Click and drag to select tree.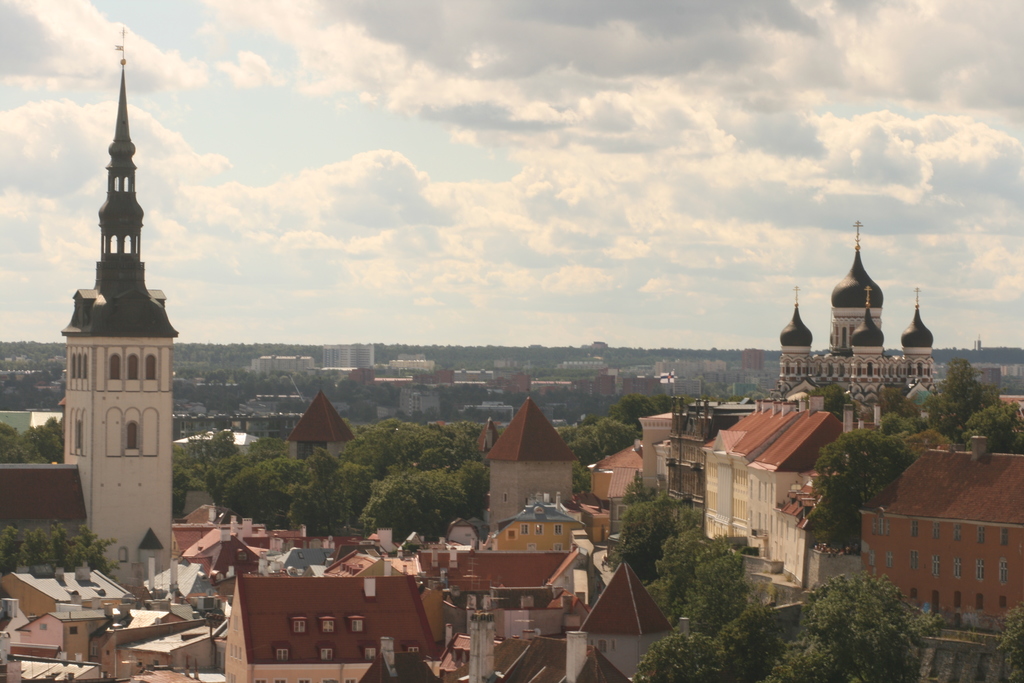
Selection: detection(0, 415, 63, 466).
